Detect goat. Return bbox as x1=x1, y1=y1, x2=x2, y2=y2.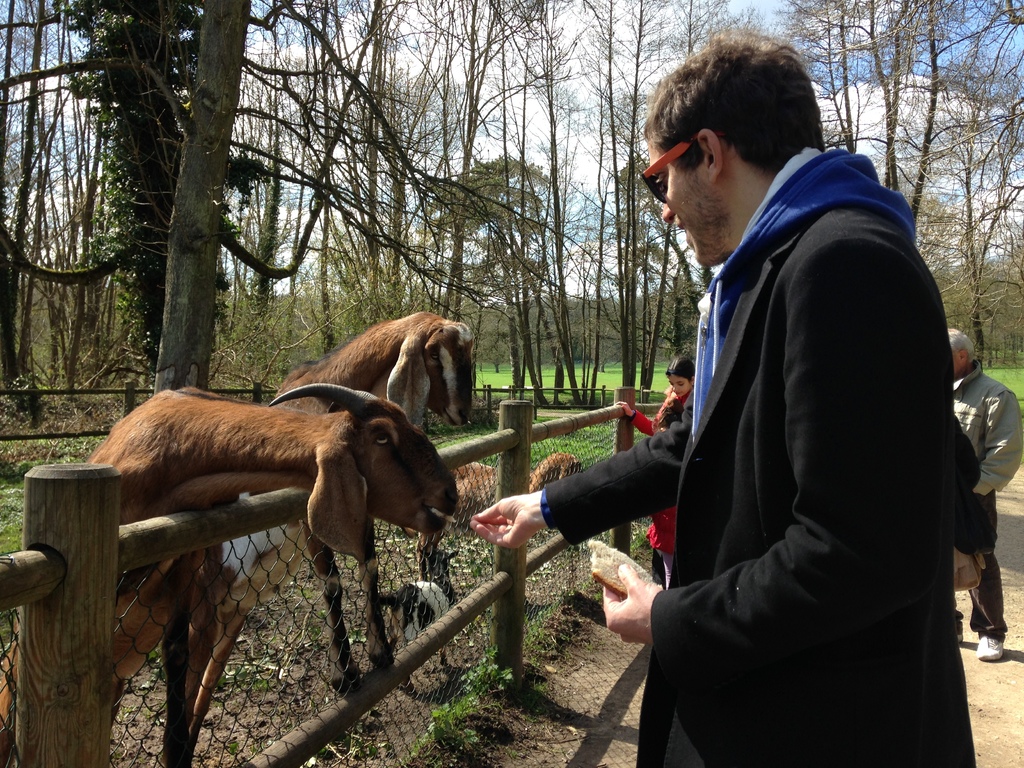
x1=372, y1=548, x2=458, y2=691.
